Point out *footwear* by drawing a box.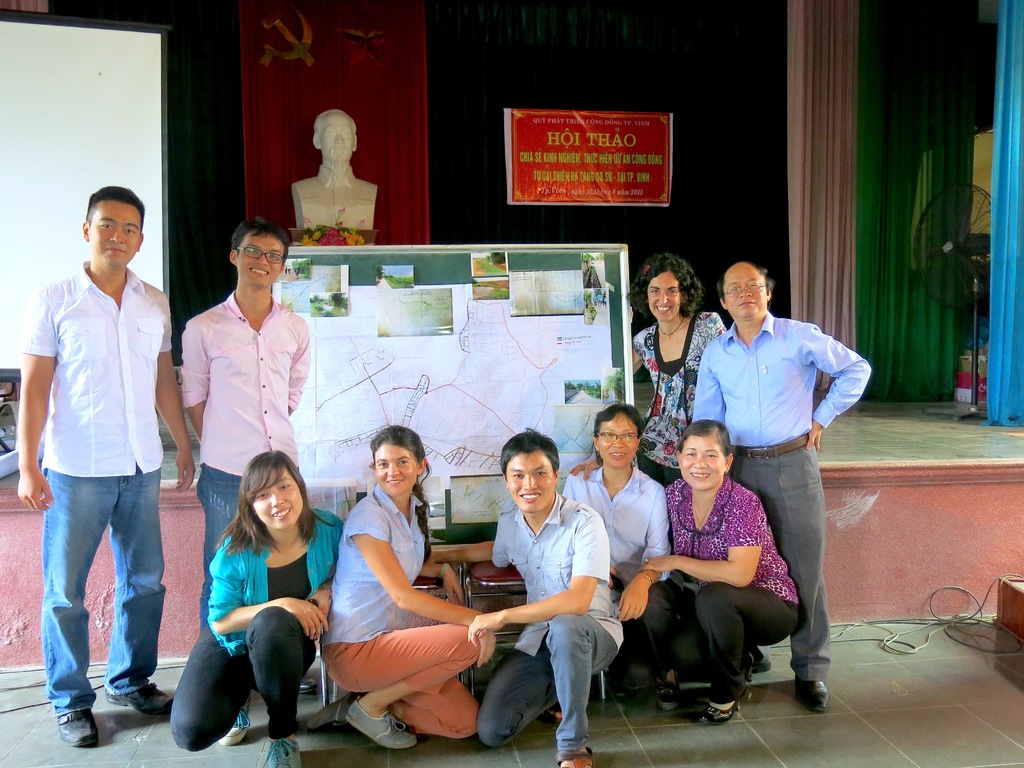
x1=799 y1=675 x2=836 y2=712.
